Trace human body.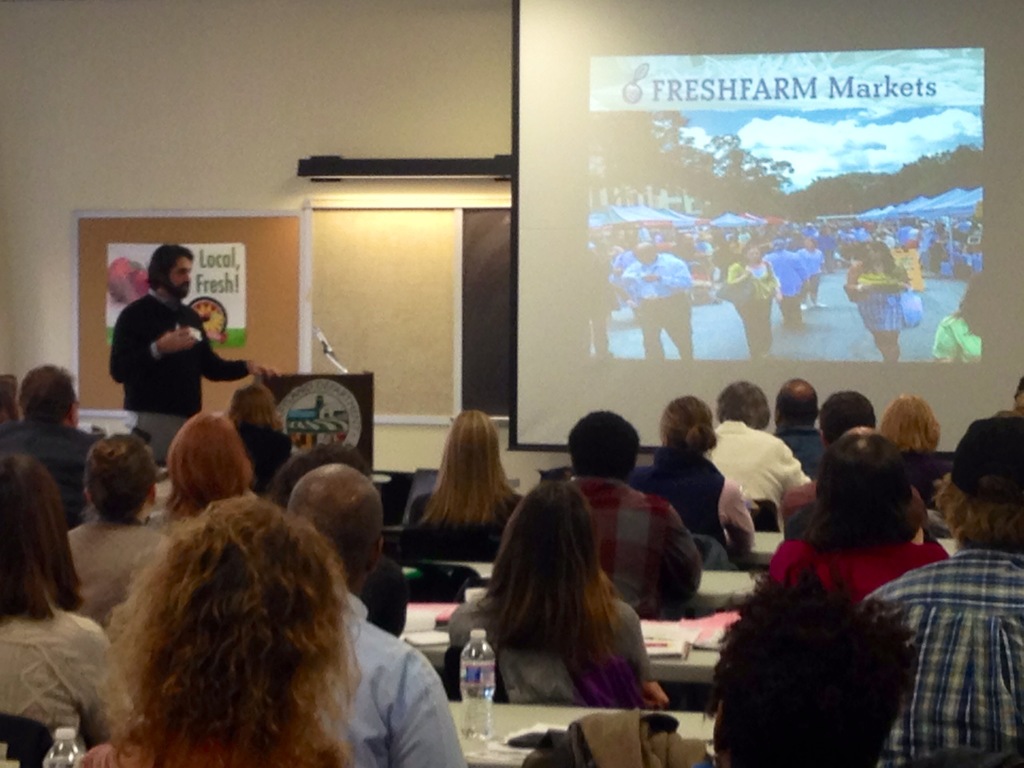
Traced to (785,383,929,540).
